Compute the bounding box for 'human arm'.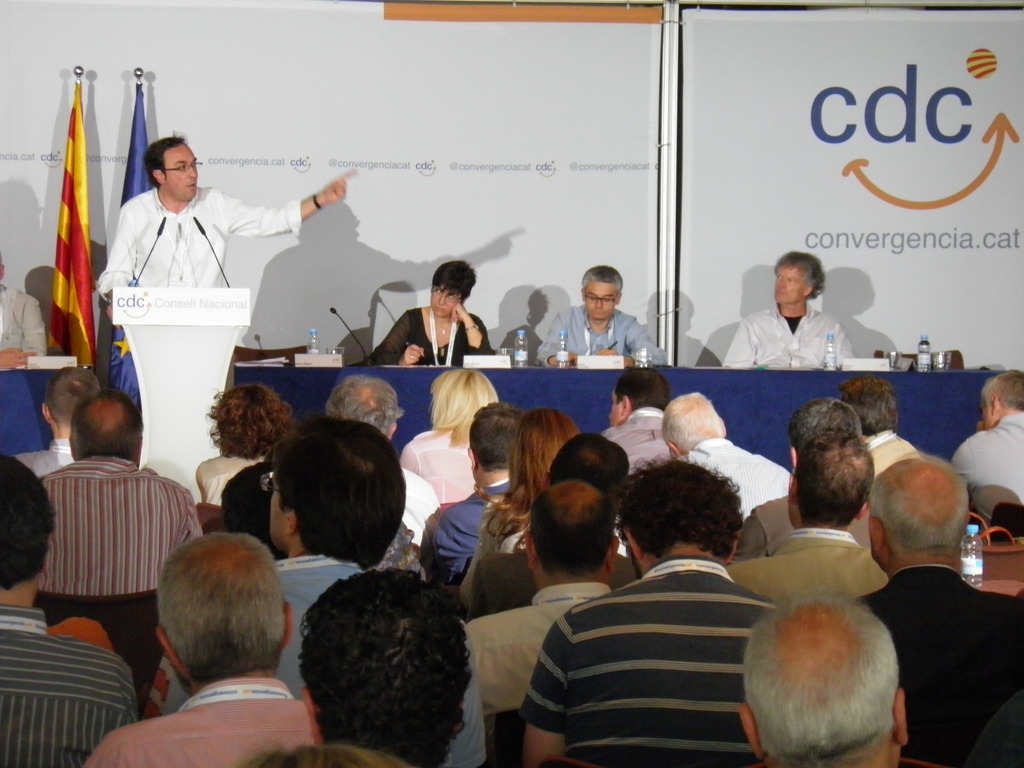
[left=535, top=311, right=583, bottom=372].
